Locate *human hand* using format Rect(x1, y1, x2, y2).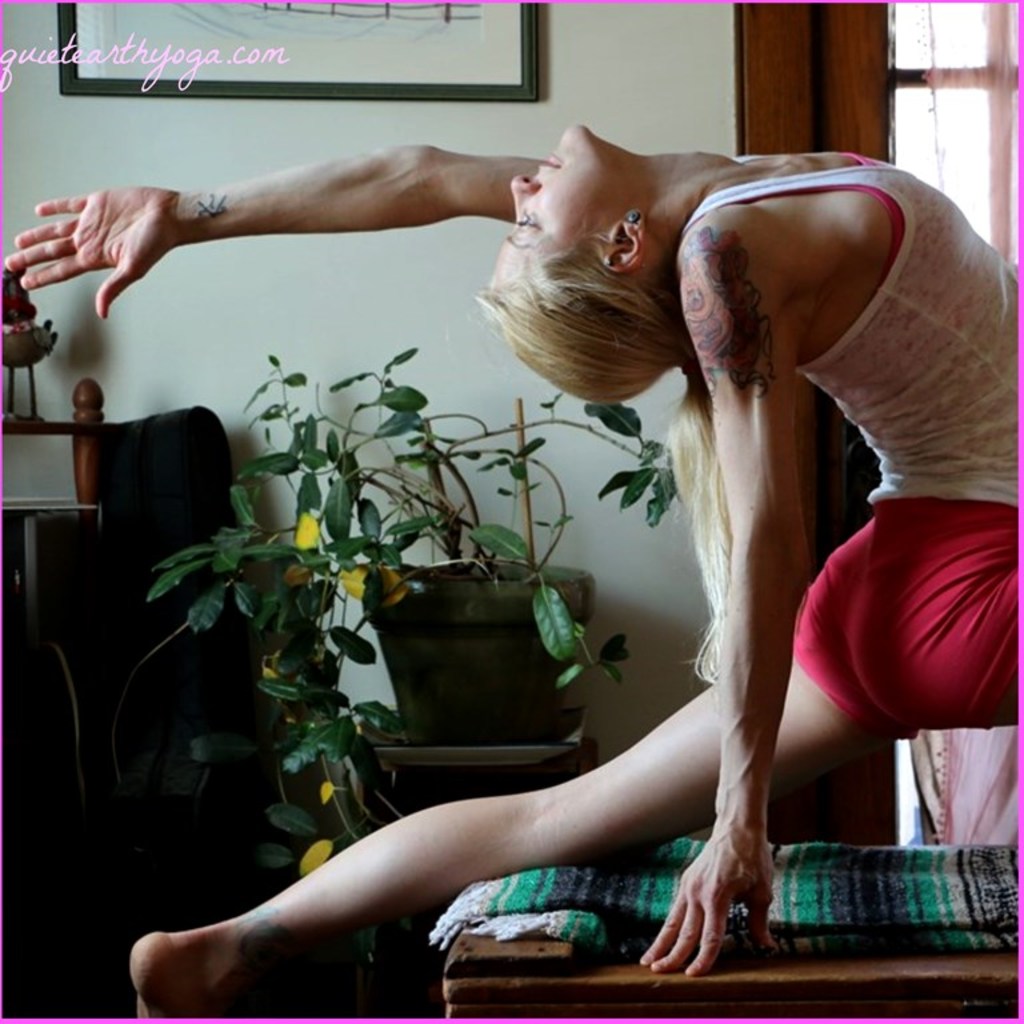
Rect(12, 163, 259, 311).
